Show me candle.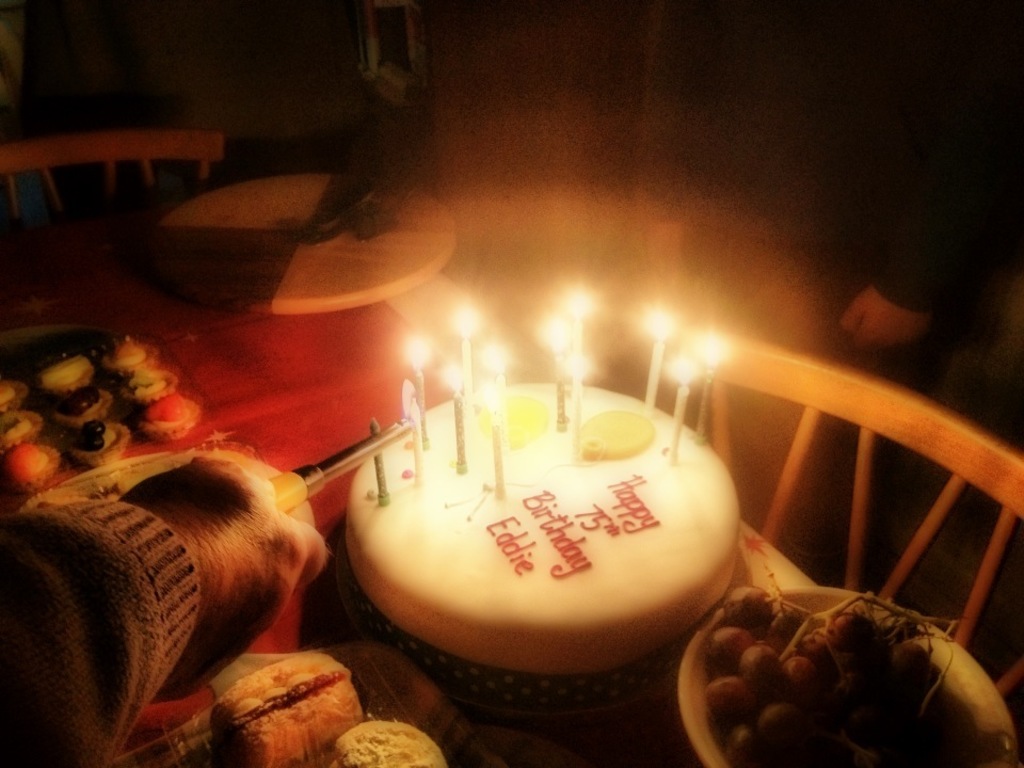
candle is here: [561,289,592,388].
